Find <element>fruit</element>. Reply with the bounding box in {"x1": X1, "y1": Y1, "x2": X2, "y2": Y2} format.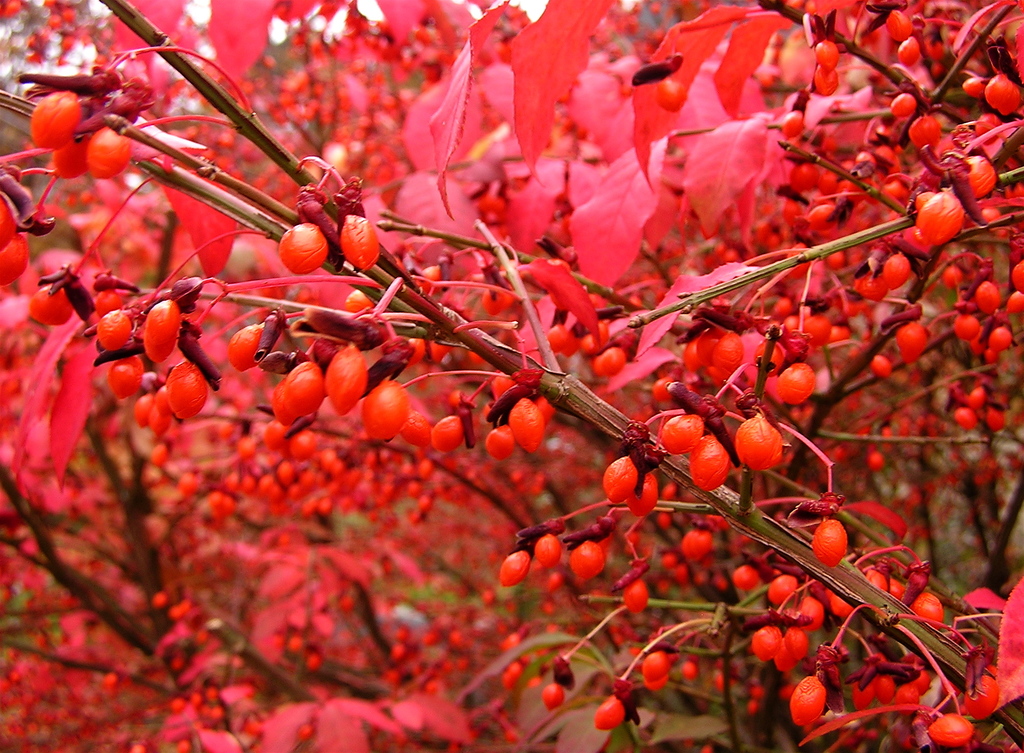
{"x1": 1002, "y1": 290, "x2": 1023, "y2": 312}.
